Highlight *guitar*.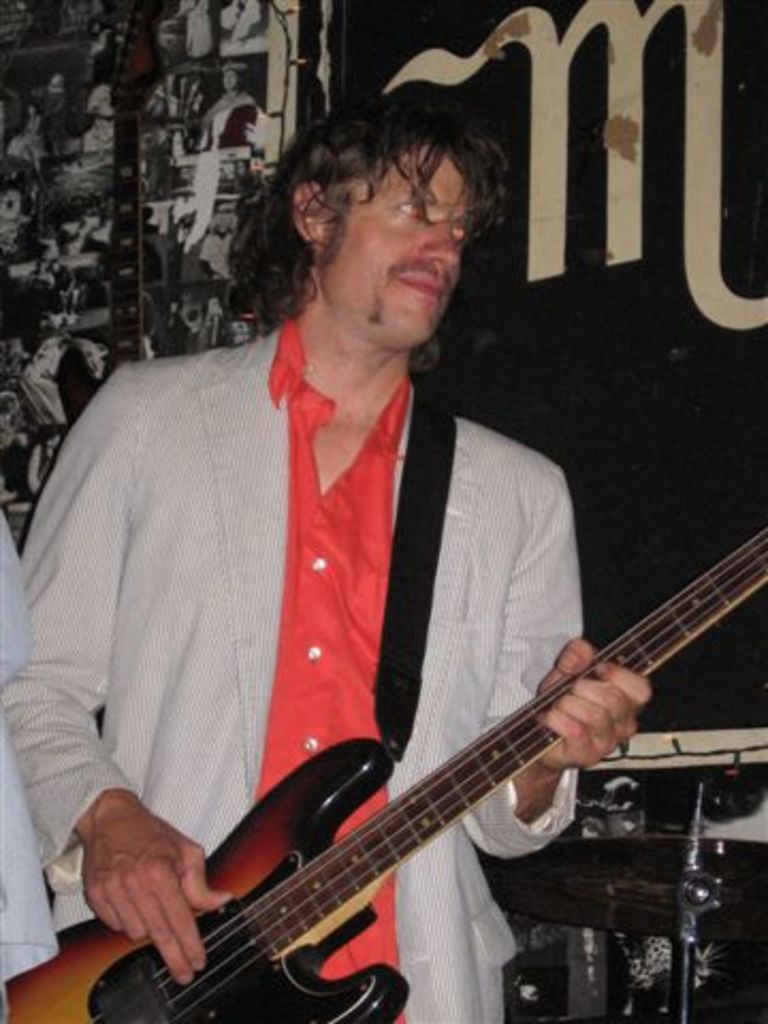
Highlighted region: (left=0, top=523, right=766, bottom=1022).
